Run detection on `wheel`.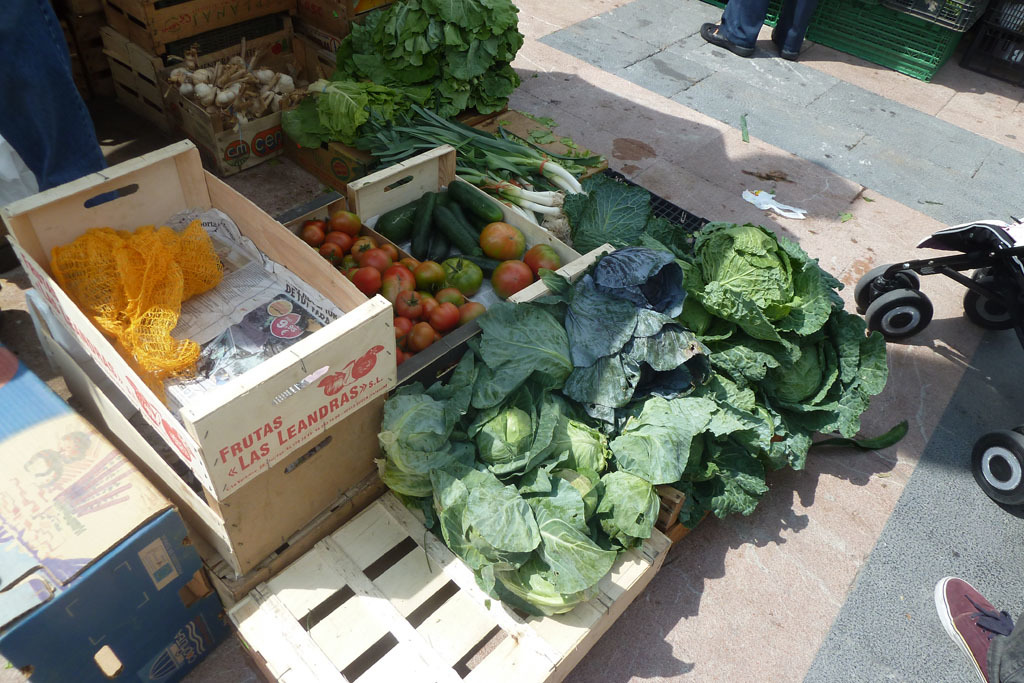
Result: box(961, 274, 1020, 334).
